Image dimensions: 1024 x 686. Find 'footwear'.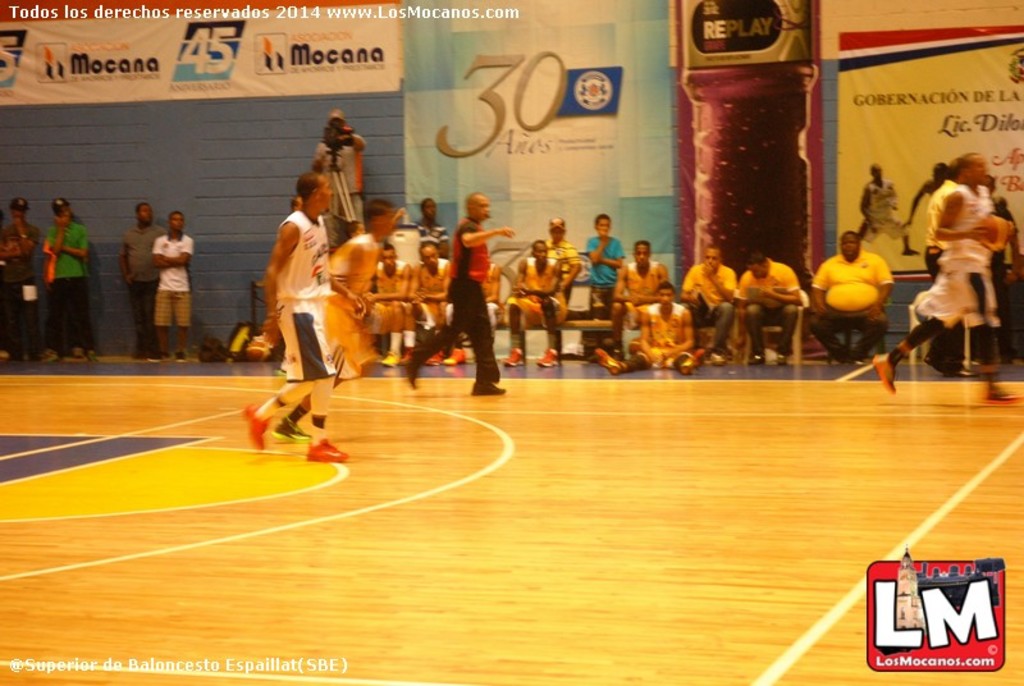
x1=273, y1=419, x2=312, y2=443.
